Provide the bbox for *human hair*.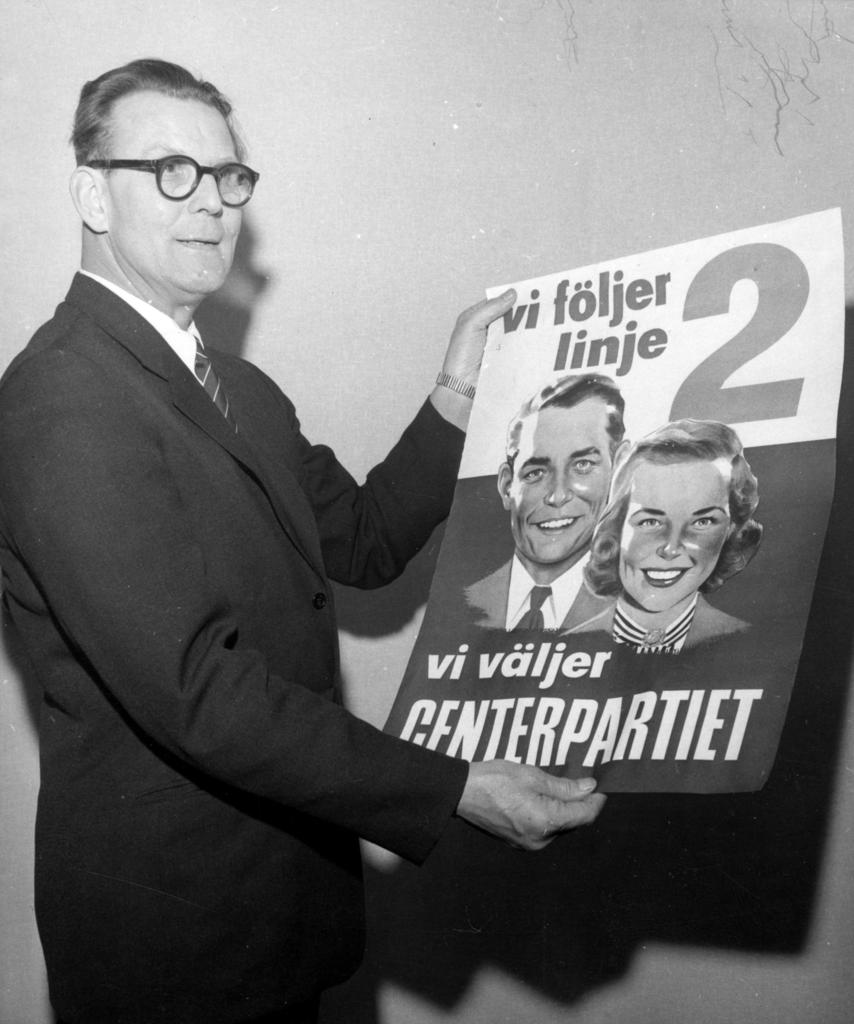
left=70, top=53, right=245, bottom=180.
